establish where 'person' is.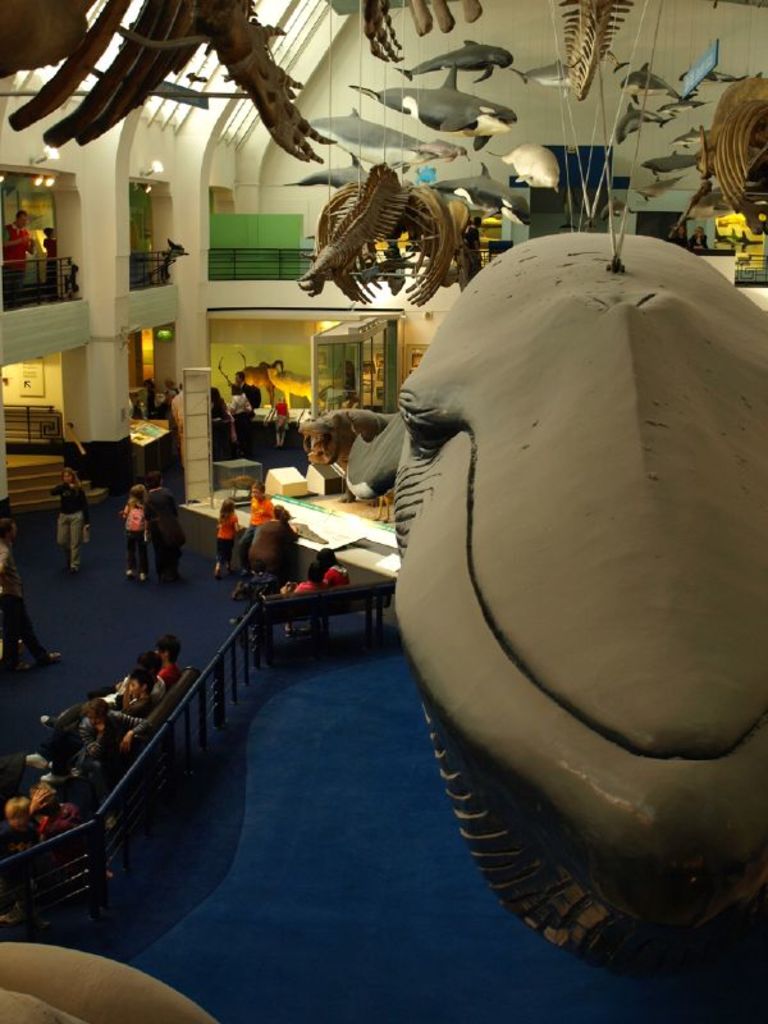
Established at region(279, 561, 321, 634).
